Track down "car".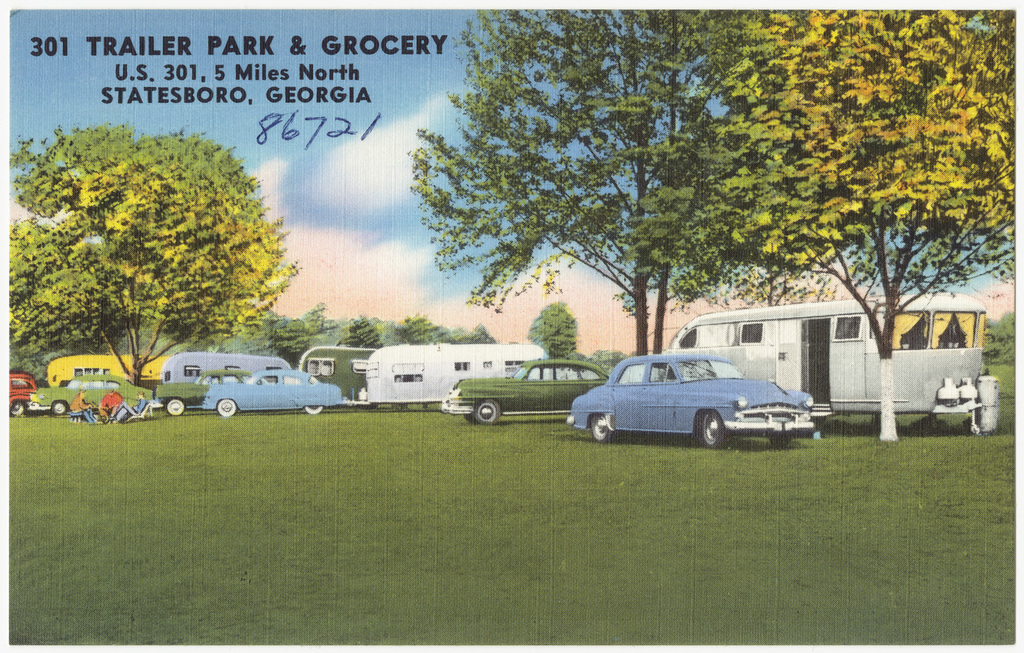
Tracked to [440,353,607,428].
